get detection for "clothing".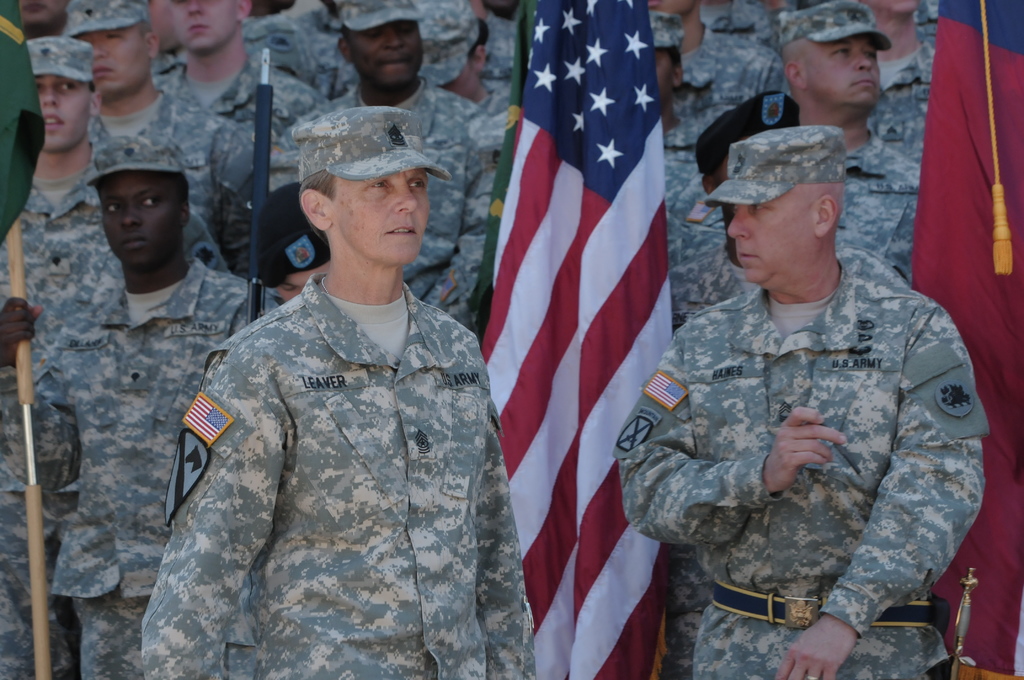
Detection: 147,50,331,142.
